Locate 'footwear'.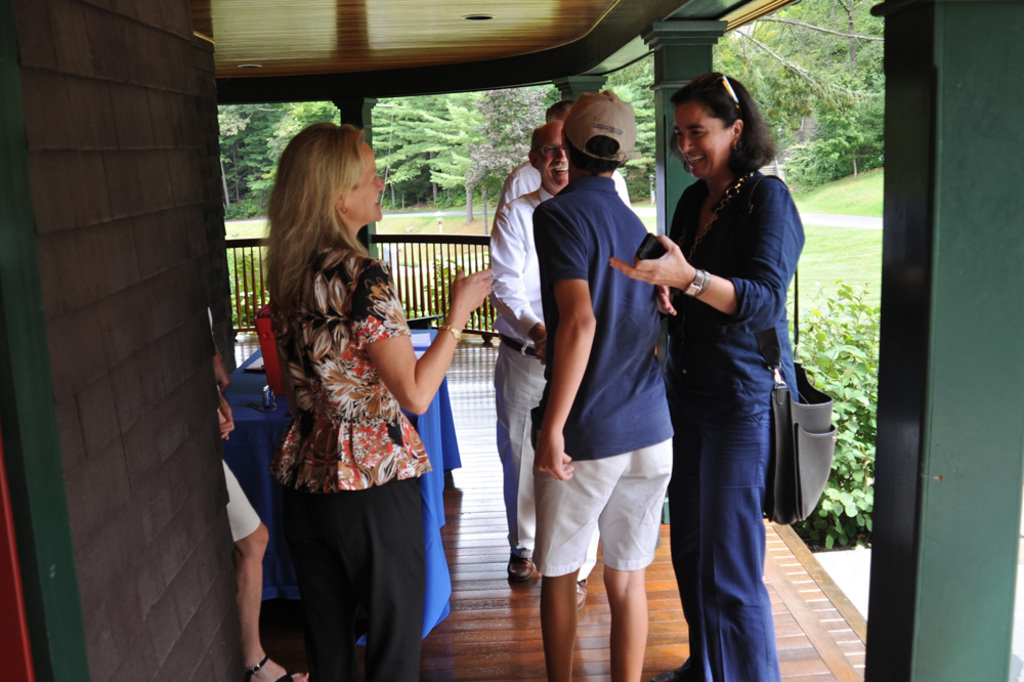
Bounding box: 578 574 587 606.
